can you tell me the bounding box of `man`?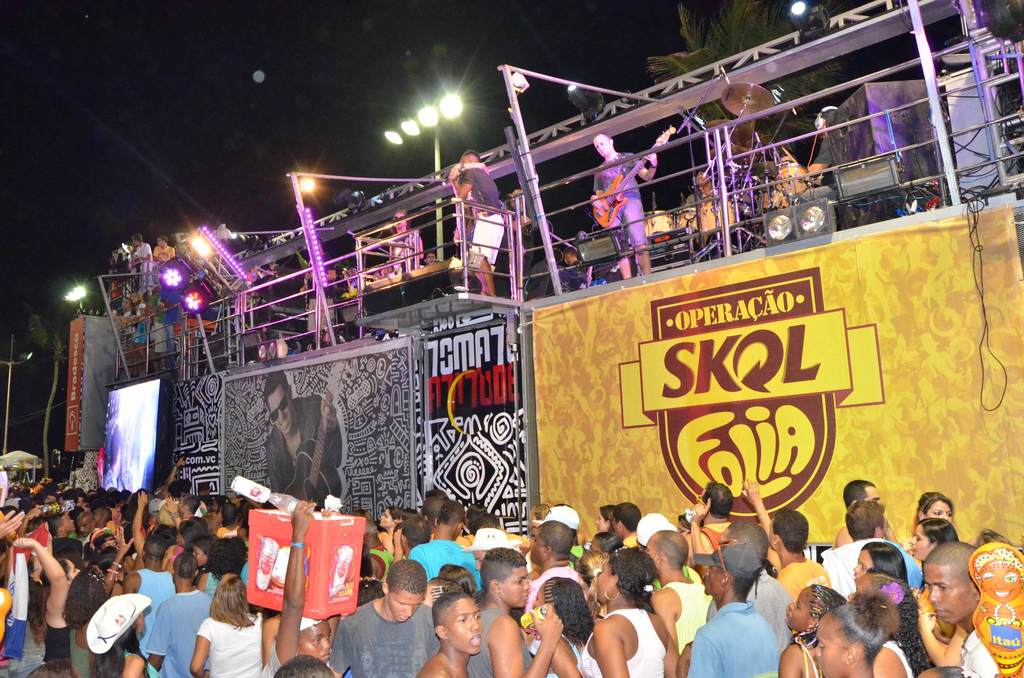
[471,527,518,577].
